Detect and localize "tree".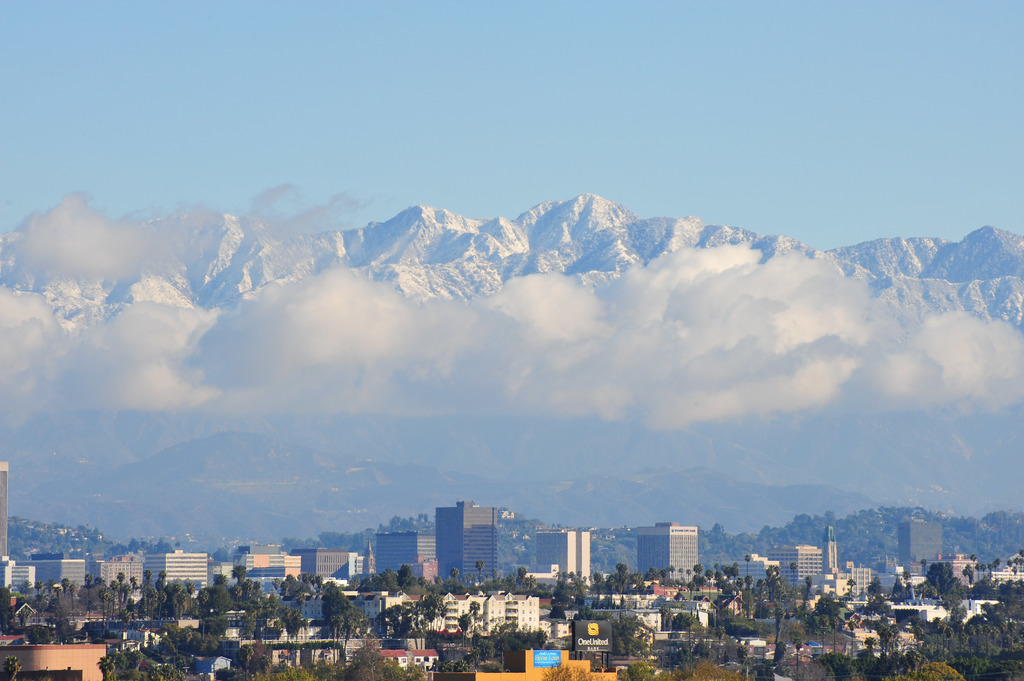
Localized at x1=321 y1=638 x2=420 y2=680.
